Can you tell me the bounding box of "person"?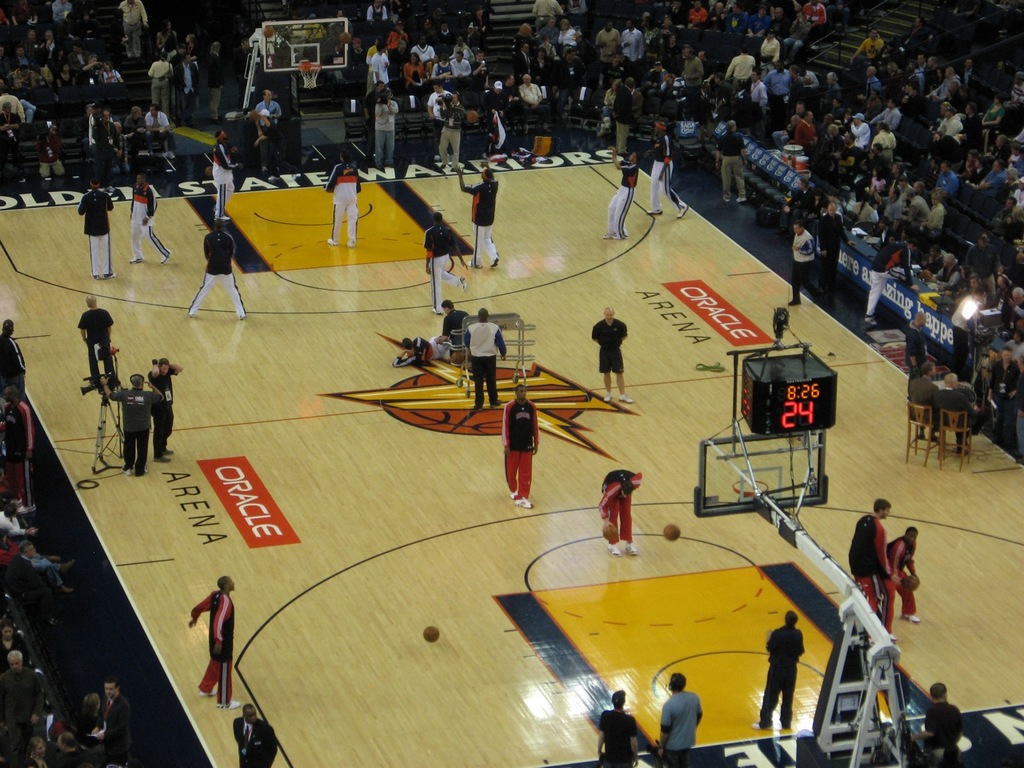
bbox=(113, 378, 162, 474).
